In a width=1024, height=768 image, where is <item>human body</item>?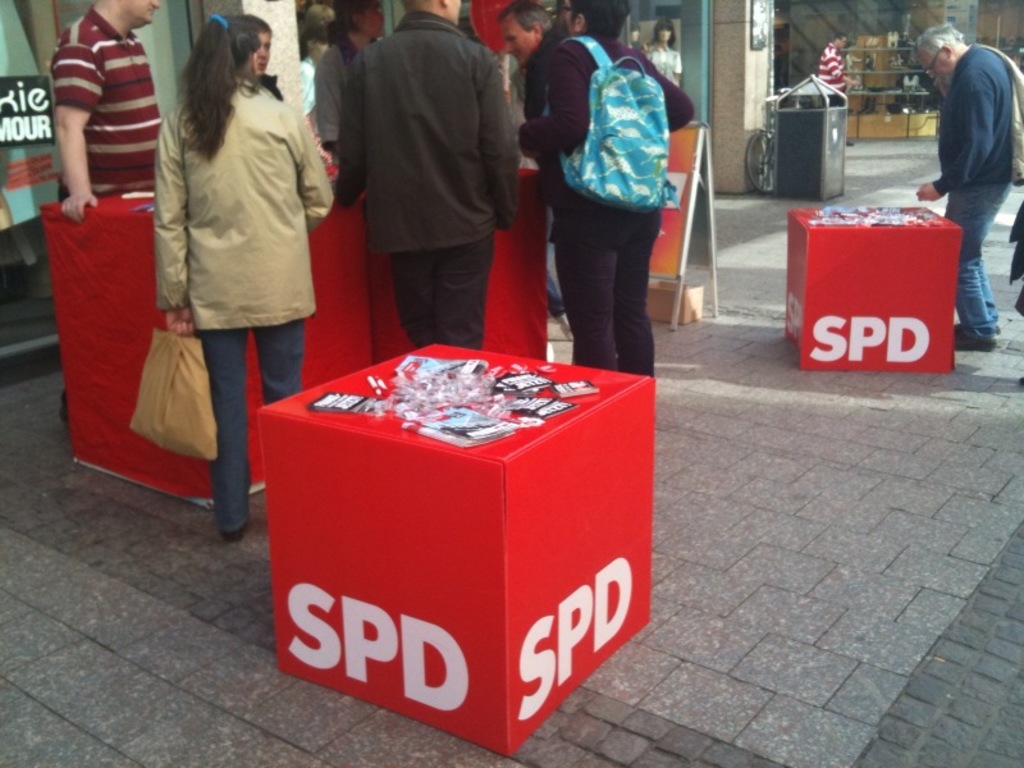
box=[517, 0, 692, 379].
